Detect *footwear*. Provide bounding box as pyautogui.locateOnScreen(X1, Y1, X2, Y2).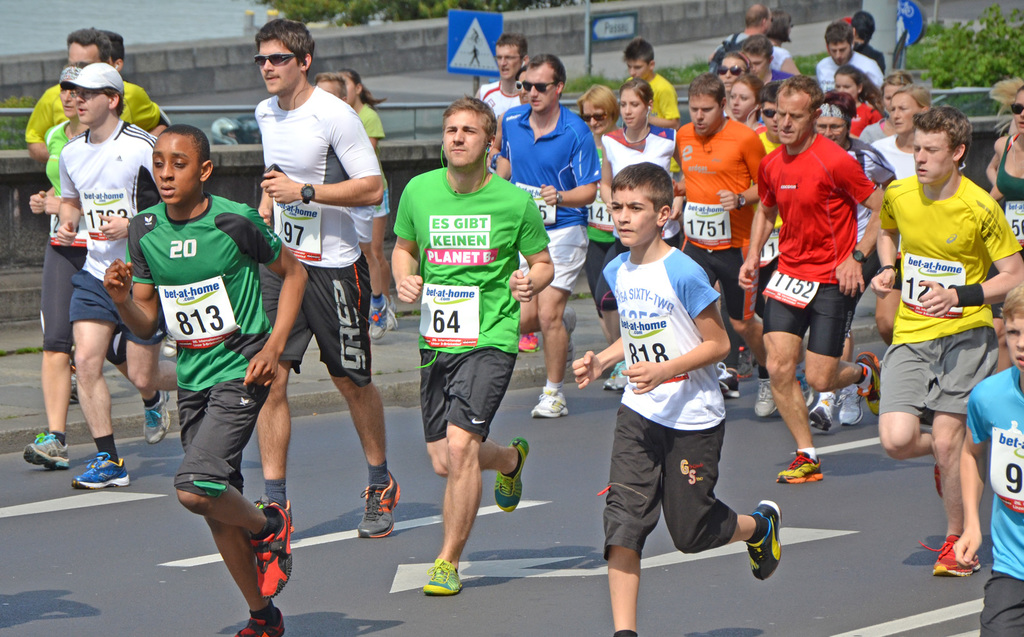
pyautogui.locateOnScreen(714, 361, 748, 400).
